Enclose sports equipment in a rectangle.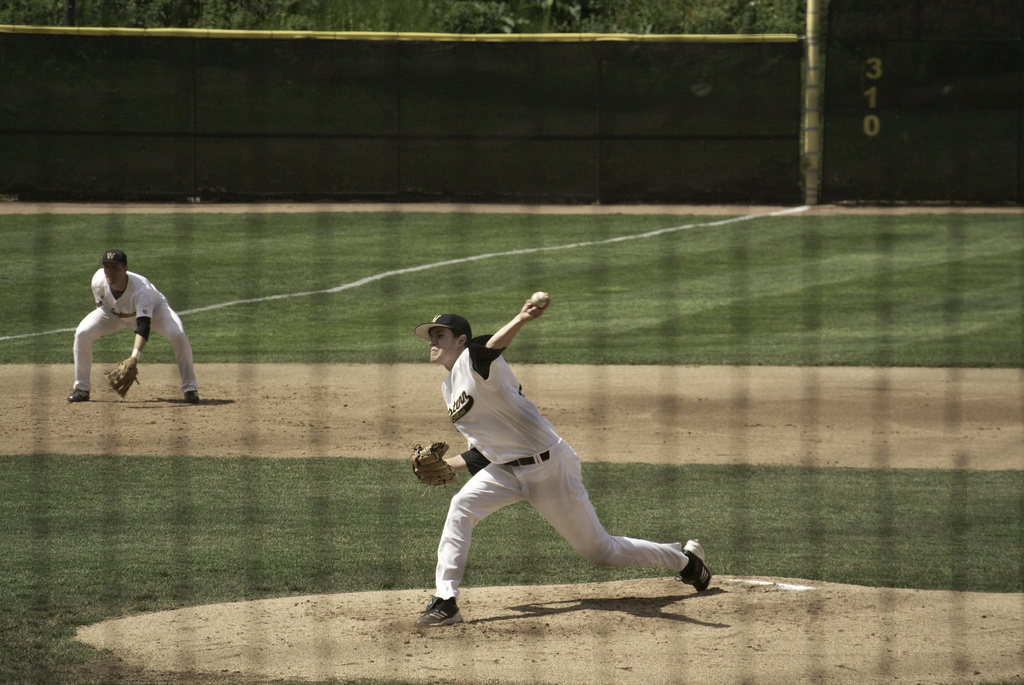
106, 353, 140, 400.
